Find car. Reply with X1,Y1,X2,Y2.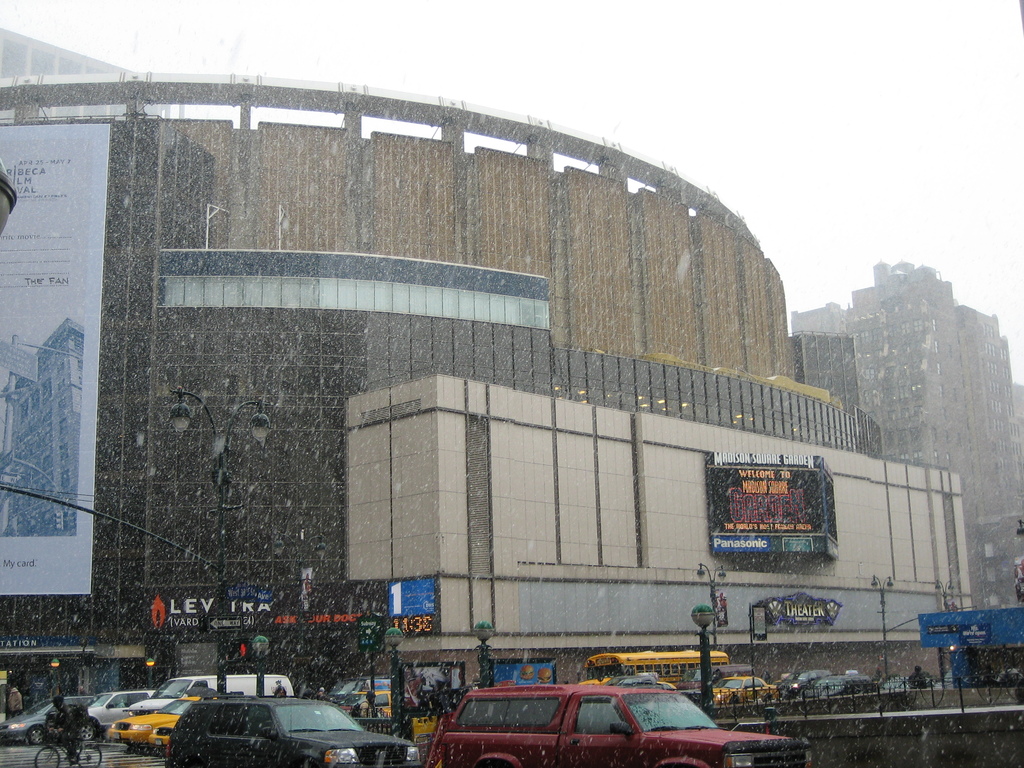
81,686,170,740.
